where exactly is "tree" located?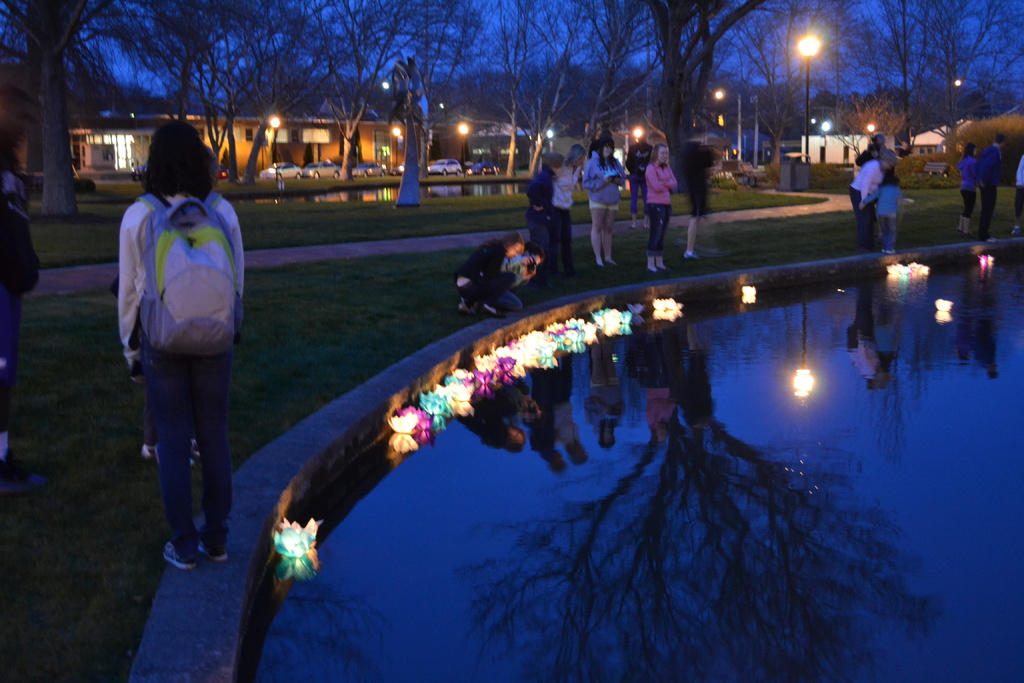
Its bounding box is l=583, t=0, r=659, b=145.
